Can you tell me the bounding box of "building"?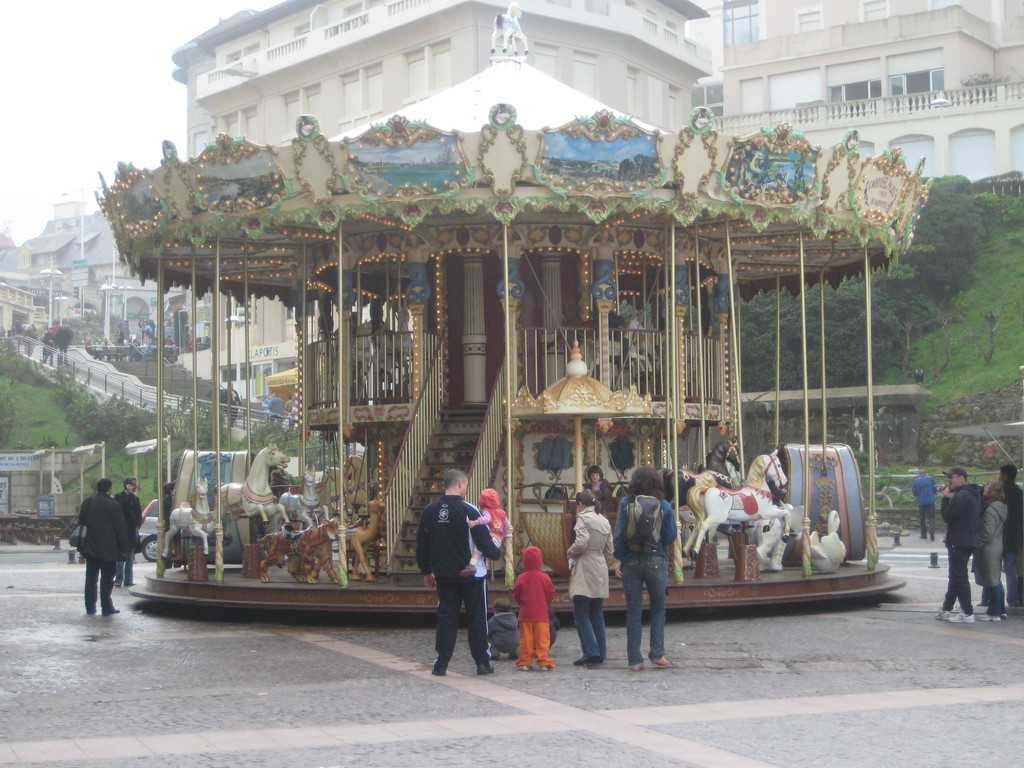
Rect(691, 0, 1022, 205).
